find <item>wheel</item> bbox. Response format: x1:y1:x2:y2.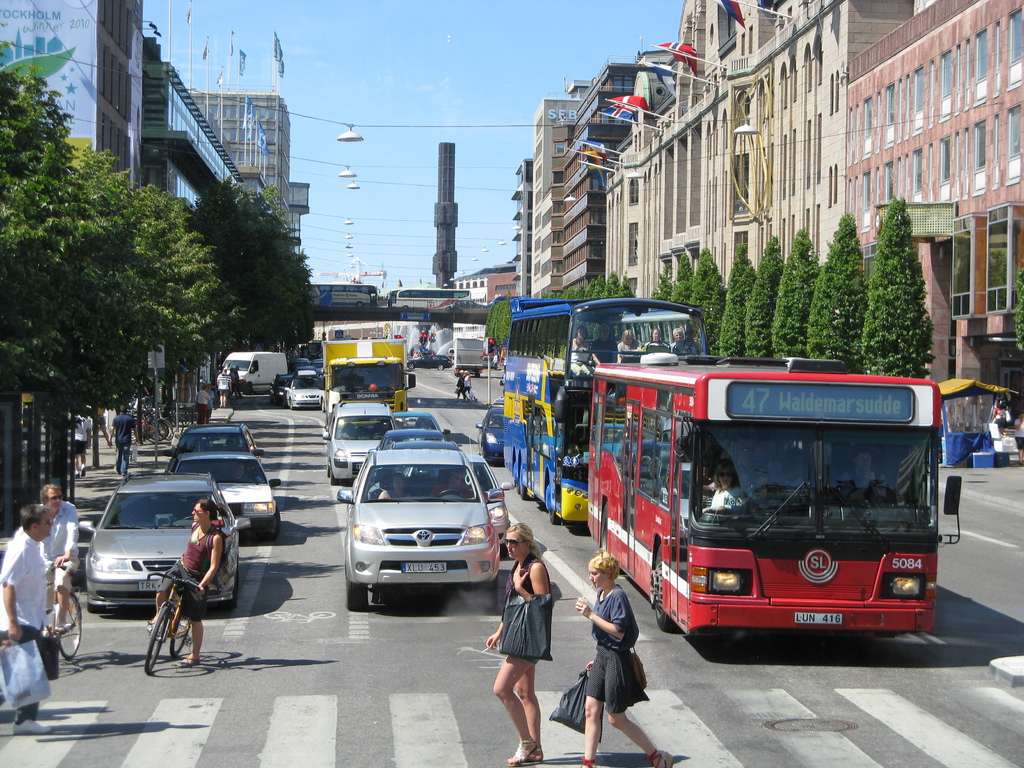
140:601:174:675.
